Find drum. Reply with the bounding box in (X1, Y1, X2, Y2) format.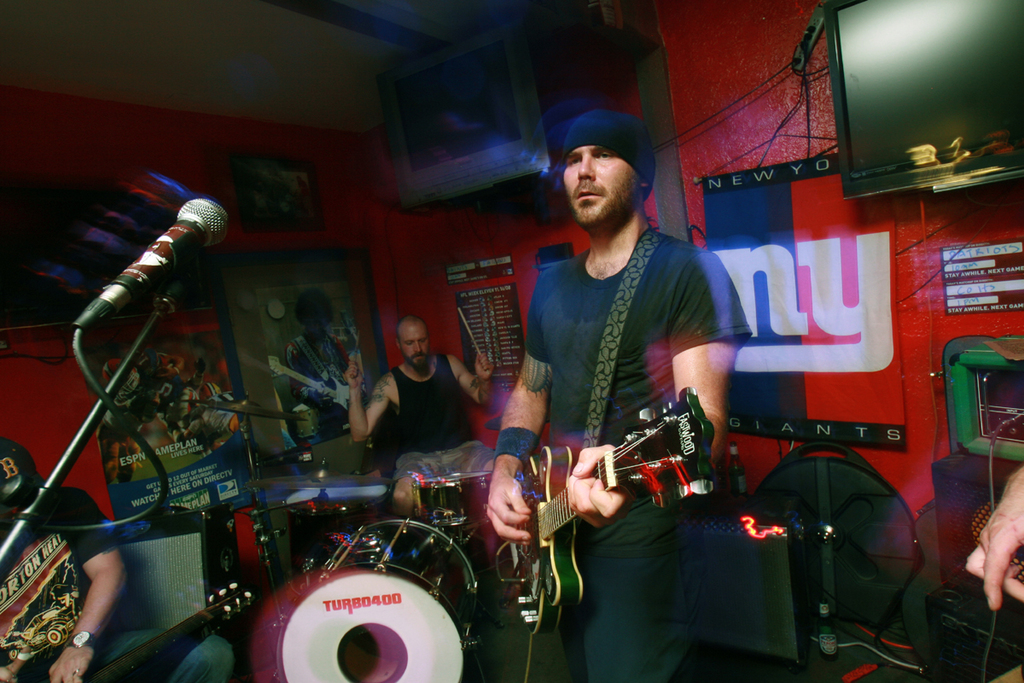
(413, 470, 492, 526).
